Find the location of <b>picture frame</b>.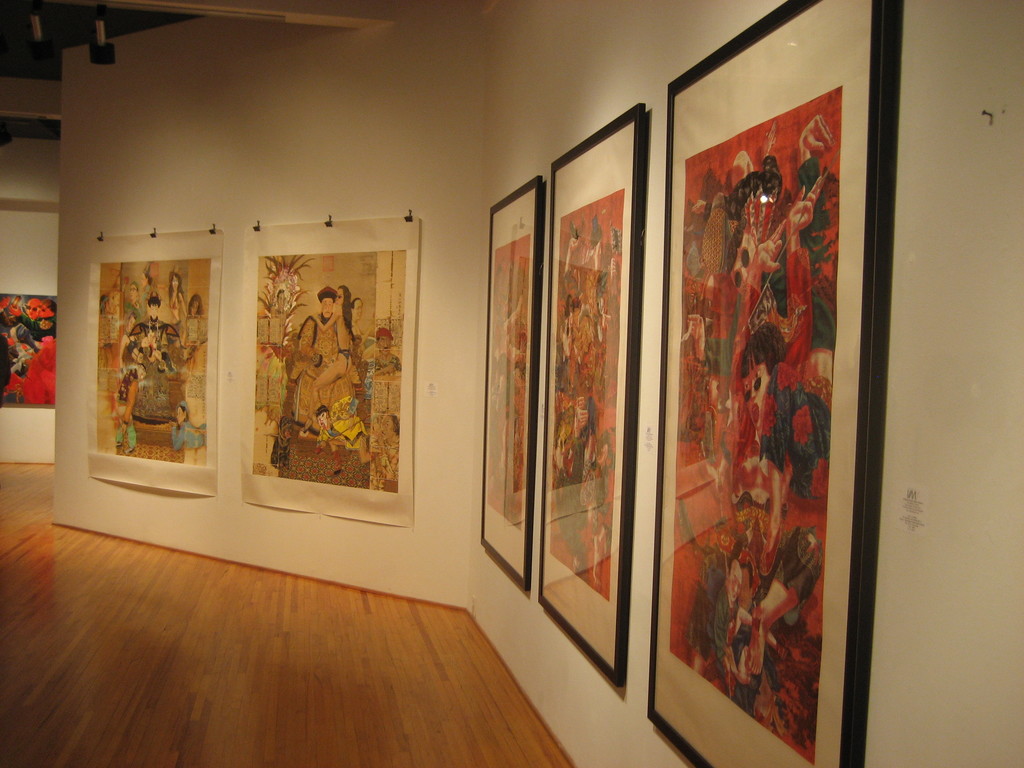
Location: (left=651, top=0, right=909, bottom=767).
